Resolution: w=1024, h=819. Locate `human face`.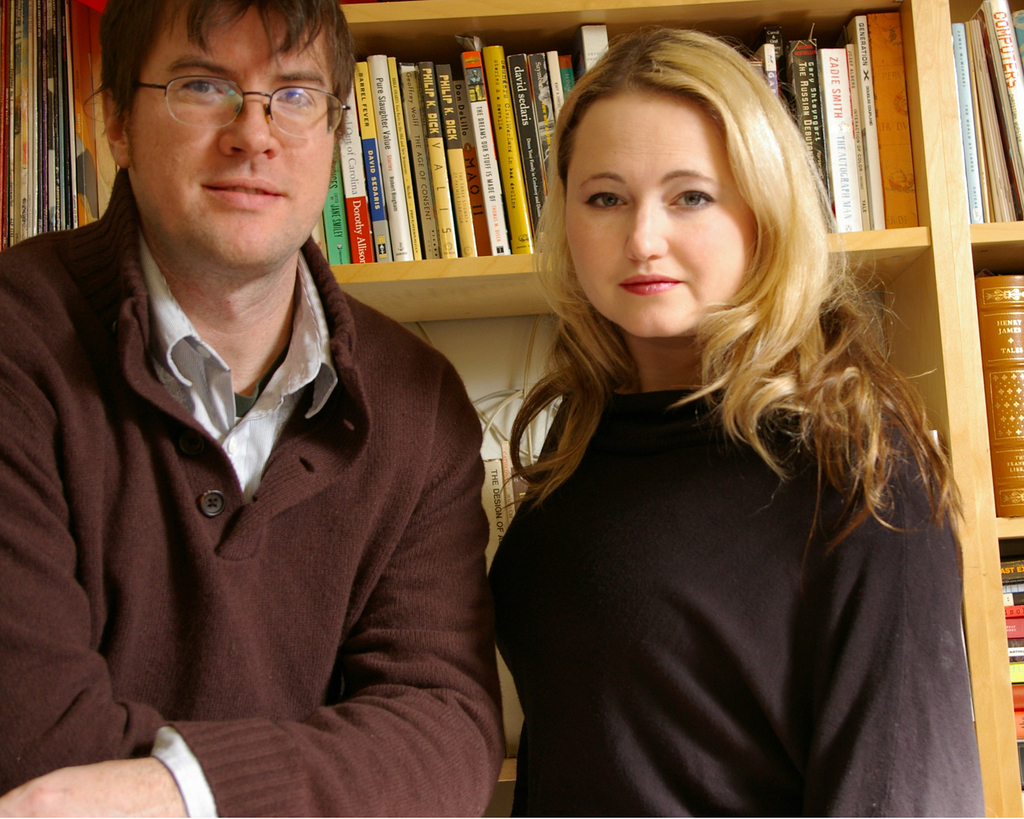
crop(131, 2, 331, 263).
